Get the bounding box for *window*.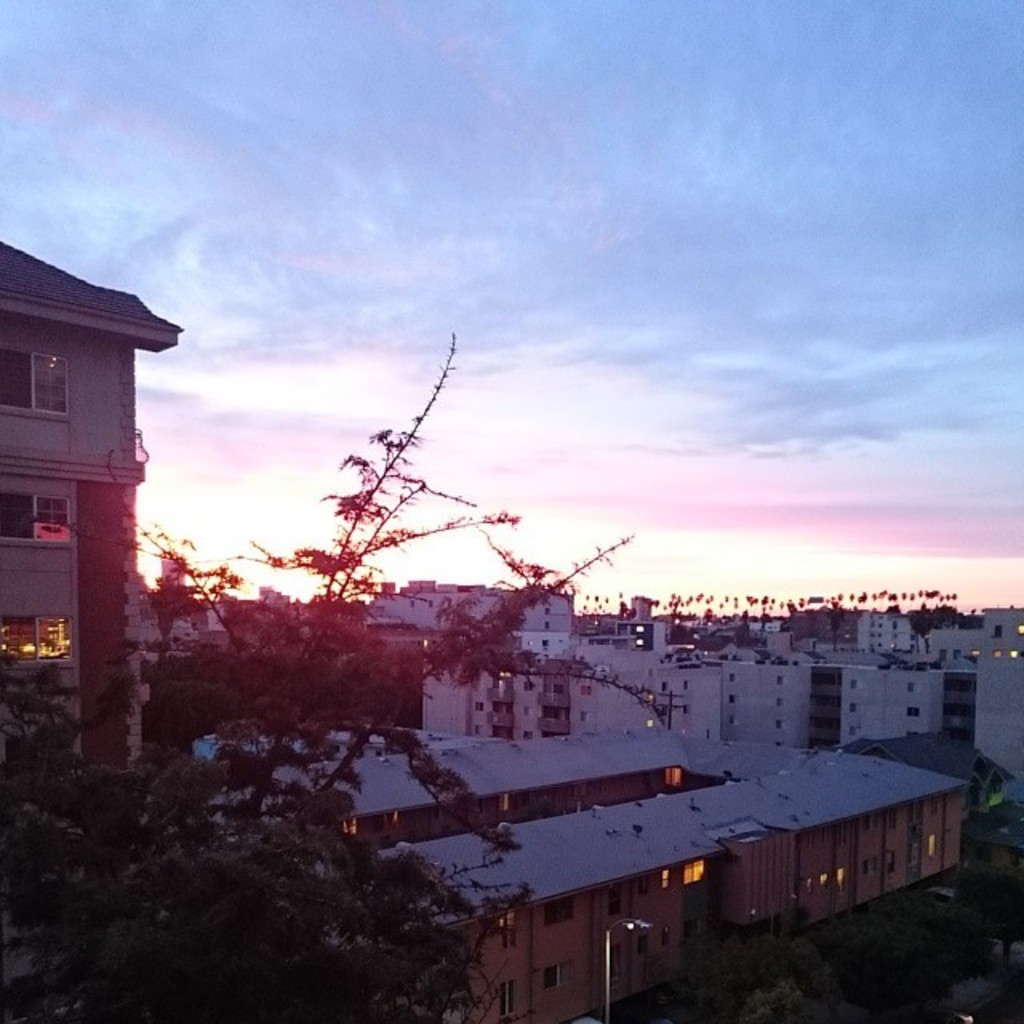
x1=480, y1=677, x2=510, y2=739.
